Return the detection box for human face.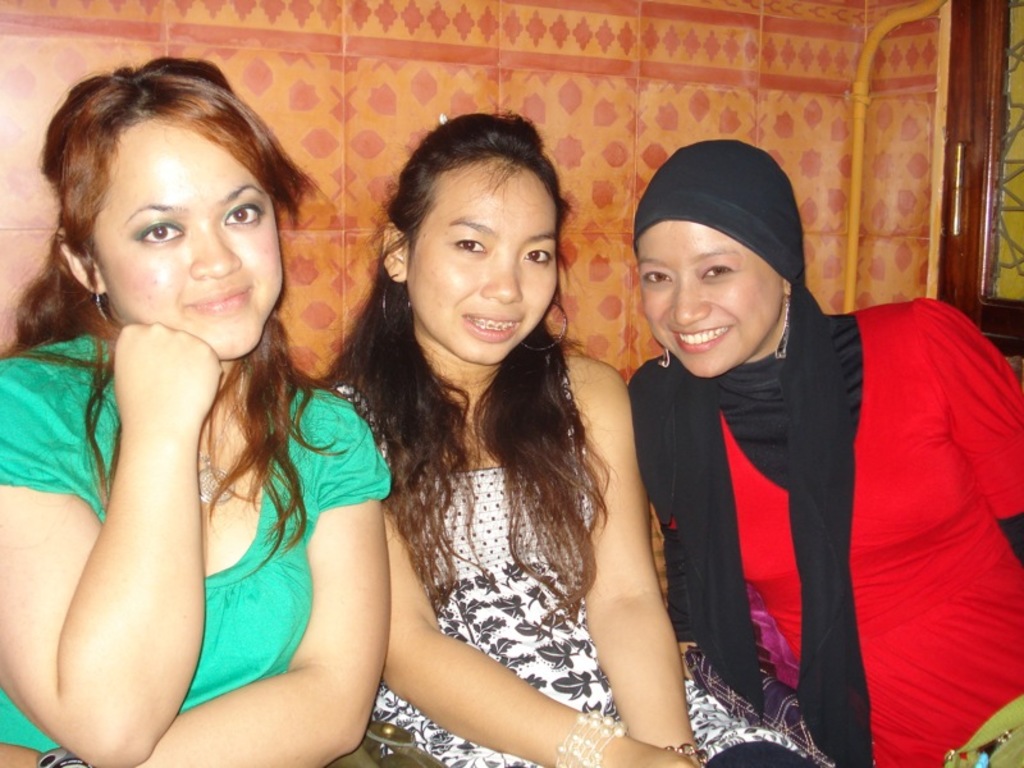
{"x1": 639, "y1": 219, "x2": 780, "y2": 383}.
